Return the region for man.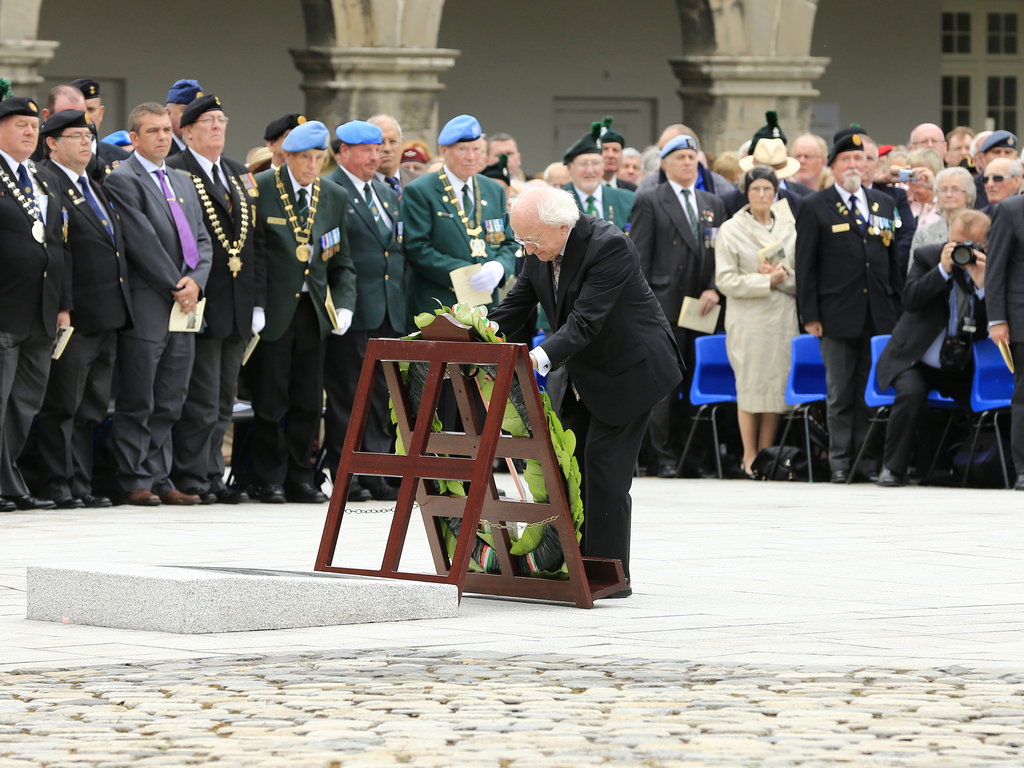
region(38, 86, 108, 179).
